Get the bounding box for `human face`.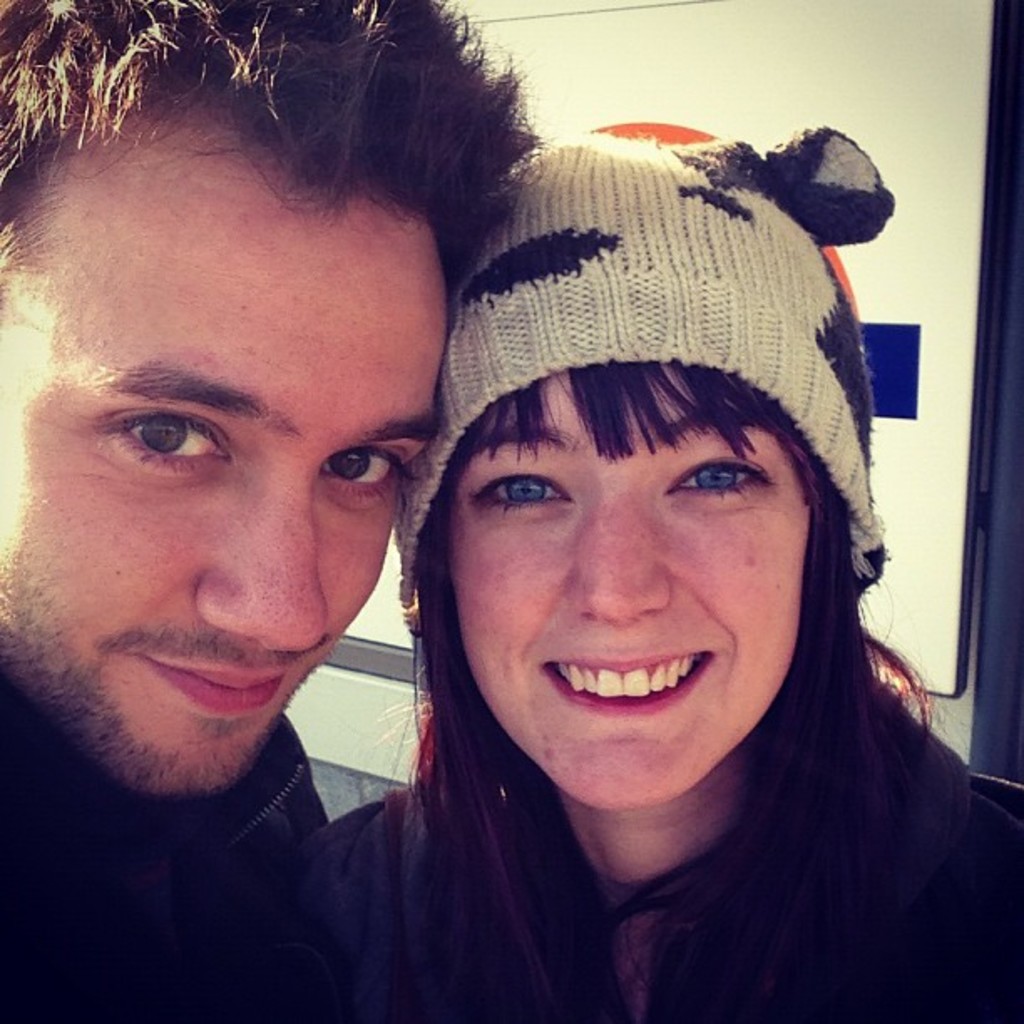
0 184 442 800.
